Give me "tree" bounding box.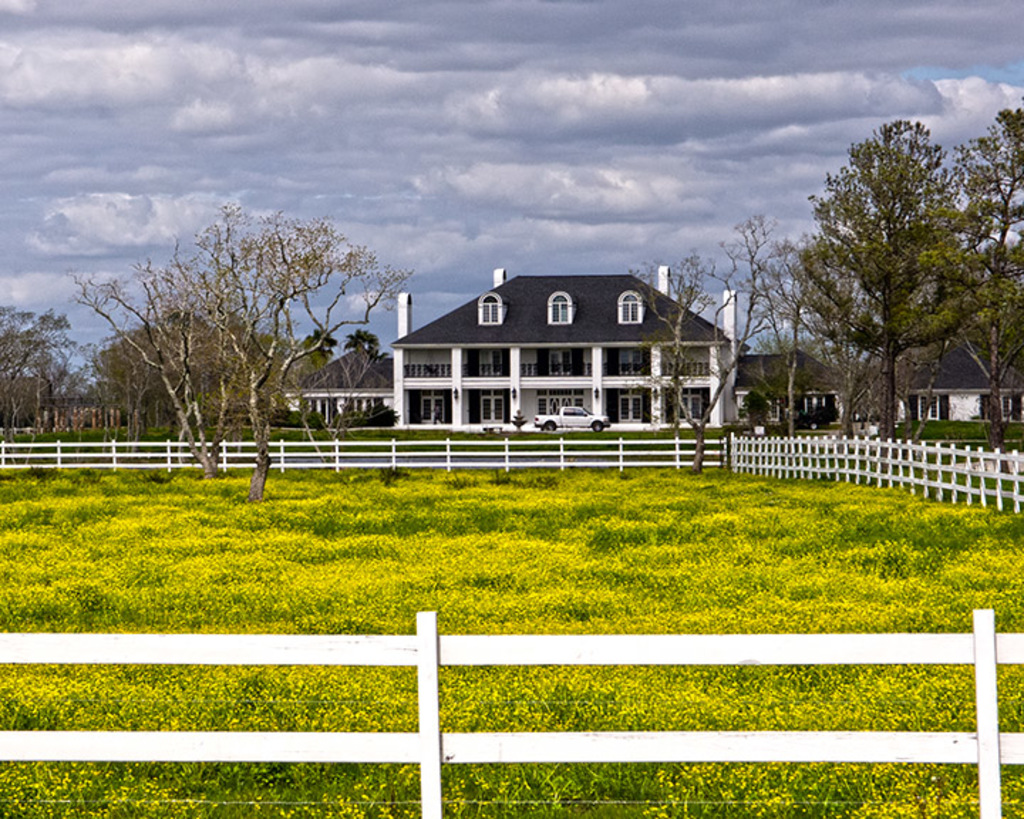
x1=942, y1=100, x2=1023, y2=456.
